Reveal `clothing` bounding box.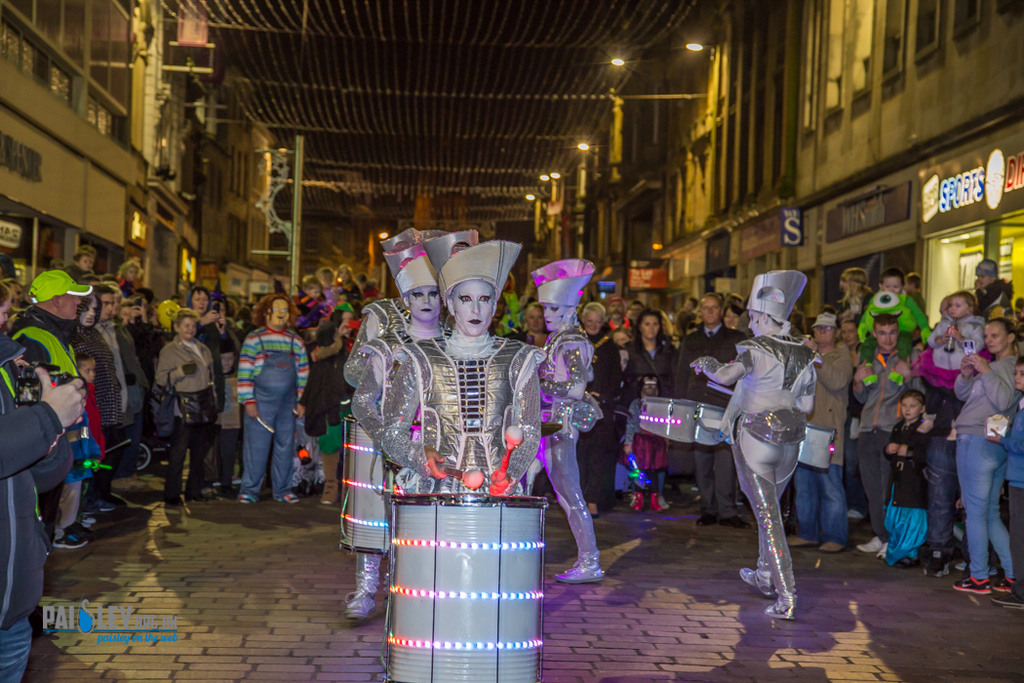
Revealed: crop(927, 304, 1001, 386).
